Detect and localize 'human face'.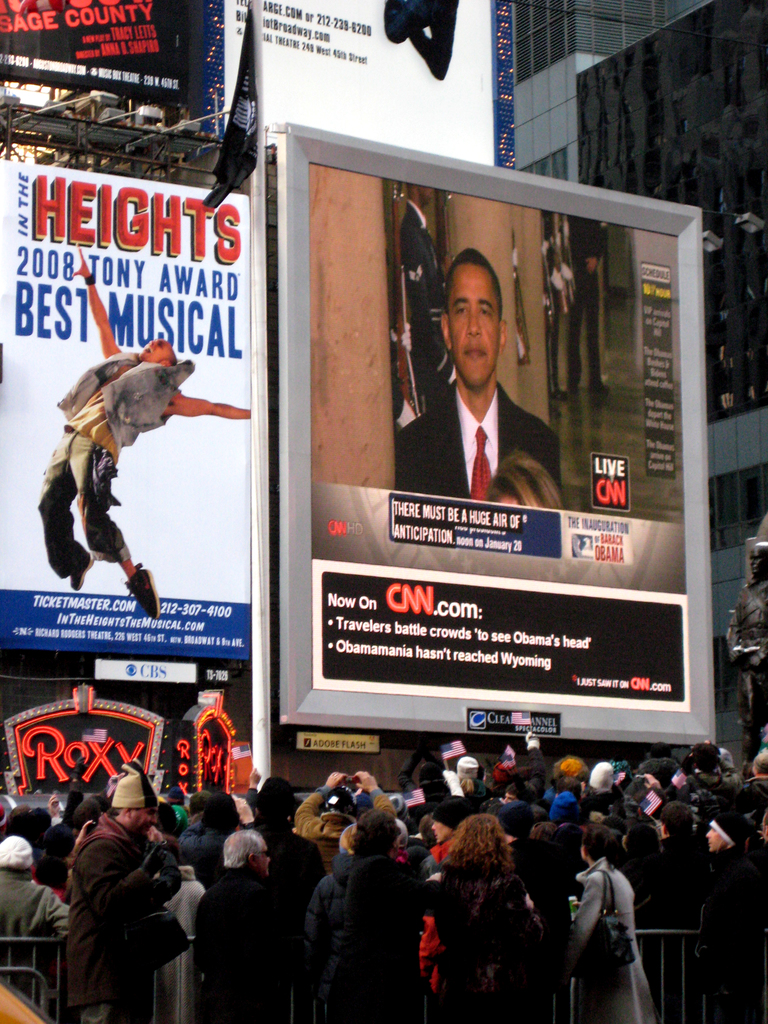
Localized at {"left": 131, "top": 801, "right": 159, "bottom": 837}.
